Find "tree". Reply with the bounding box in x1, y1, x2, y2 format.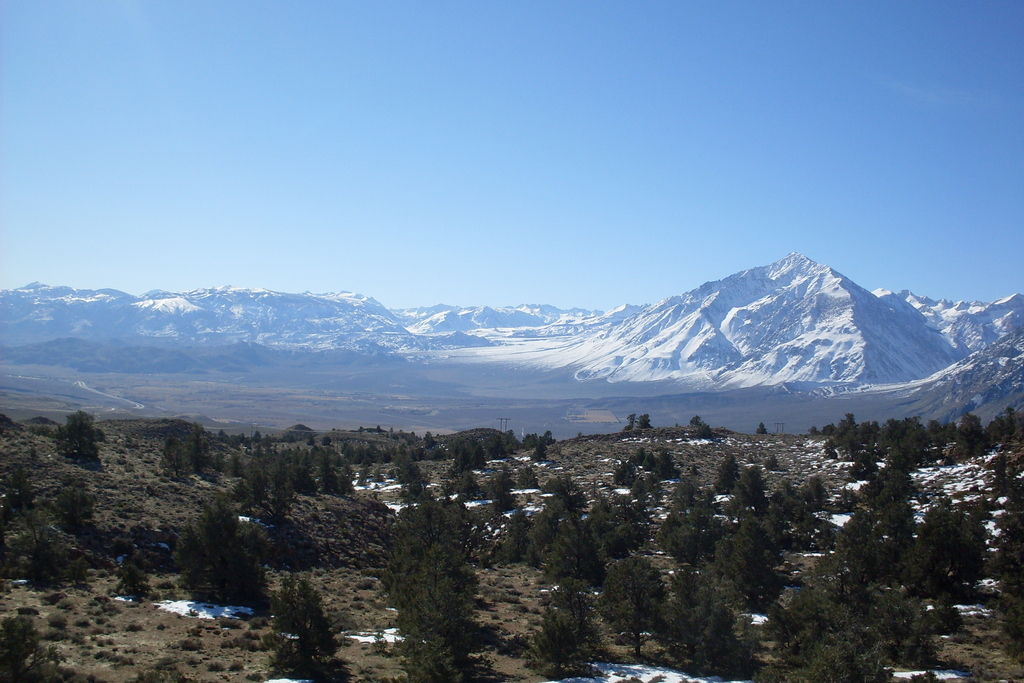
264, 573, 345, 672.
